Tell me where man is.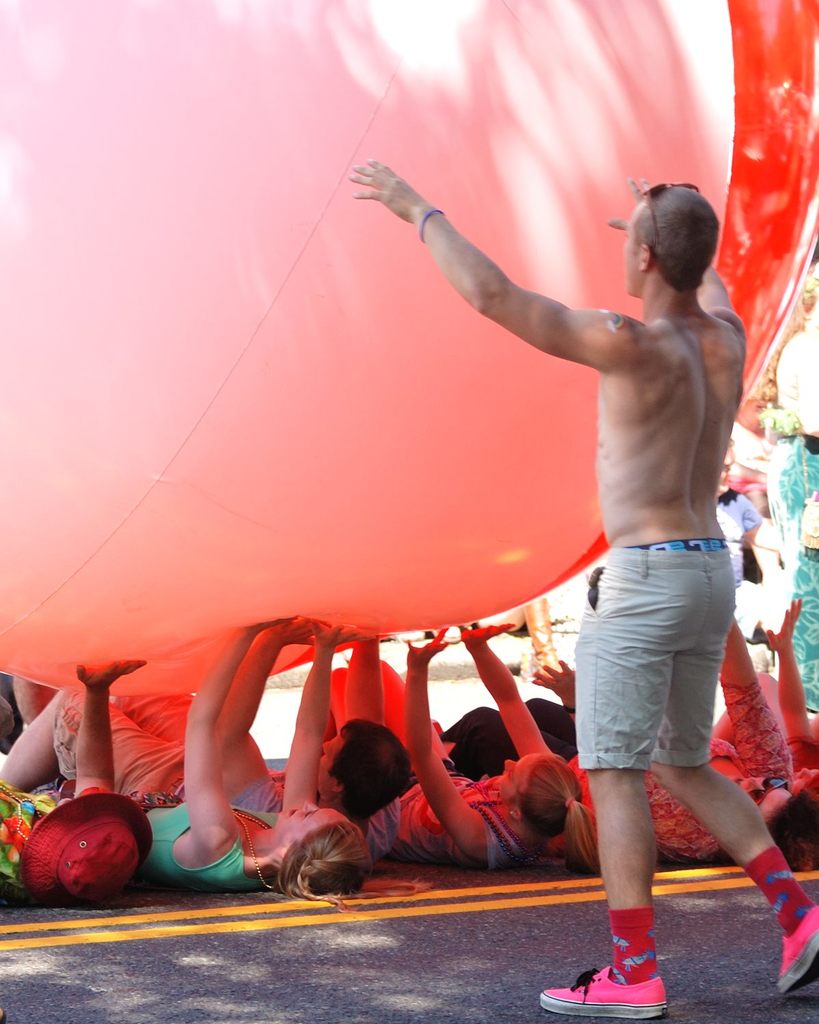
man is at (left=247, top=626, right=402, bottom=850).
